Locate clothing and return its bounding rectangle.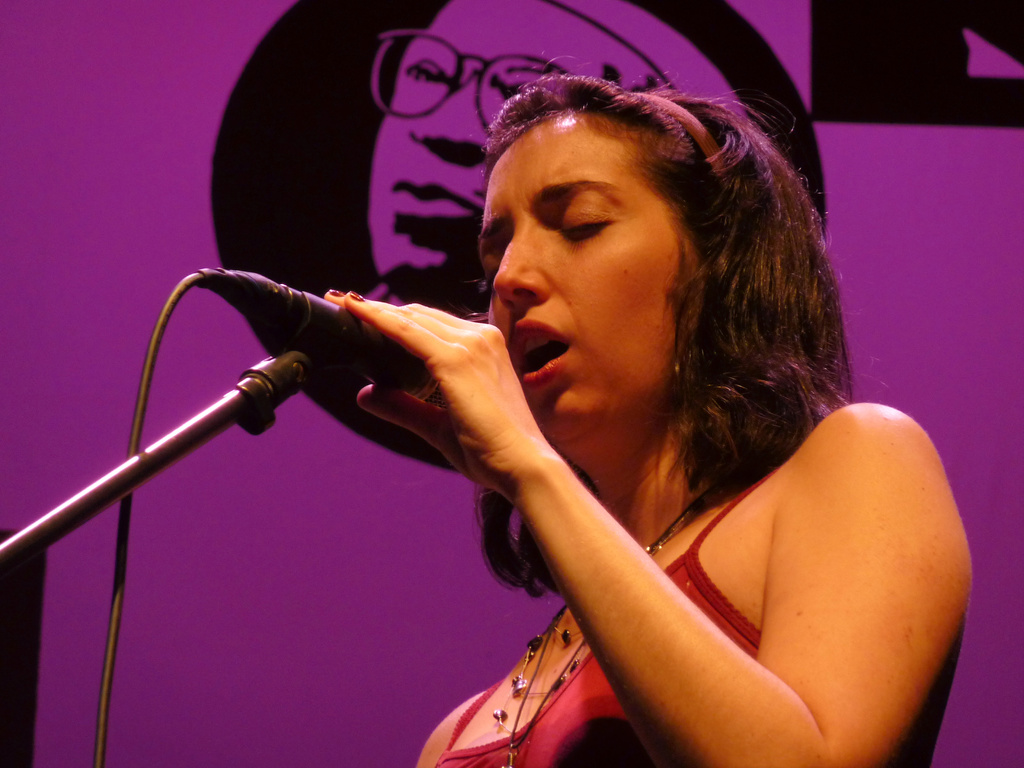
(left=436, top=468, right=777, bottom=765).
